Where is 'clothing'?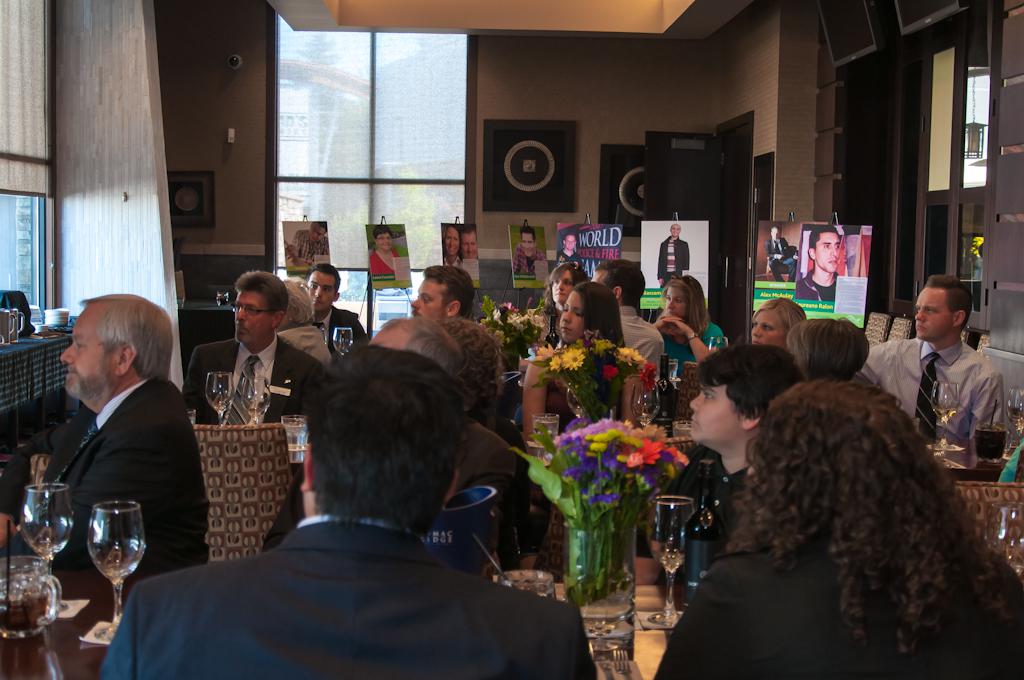
bbox=(511, 243, 548, 272).
